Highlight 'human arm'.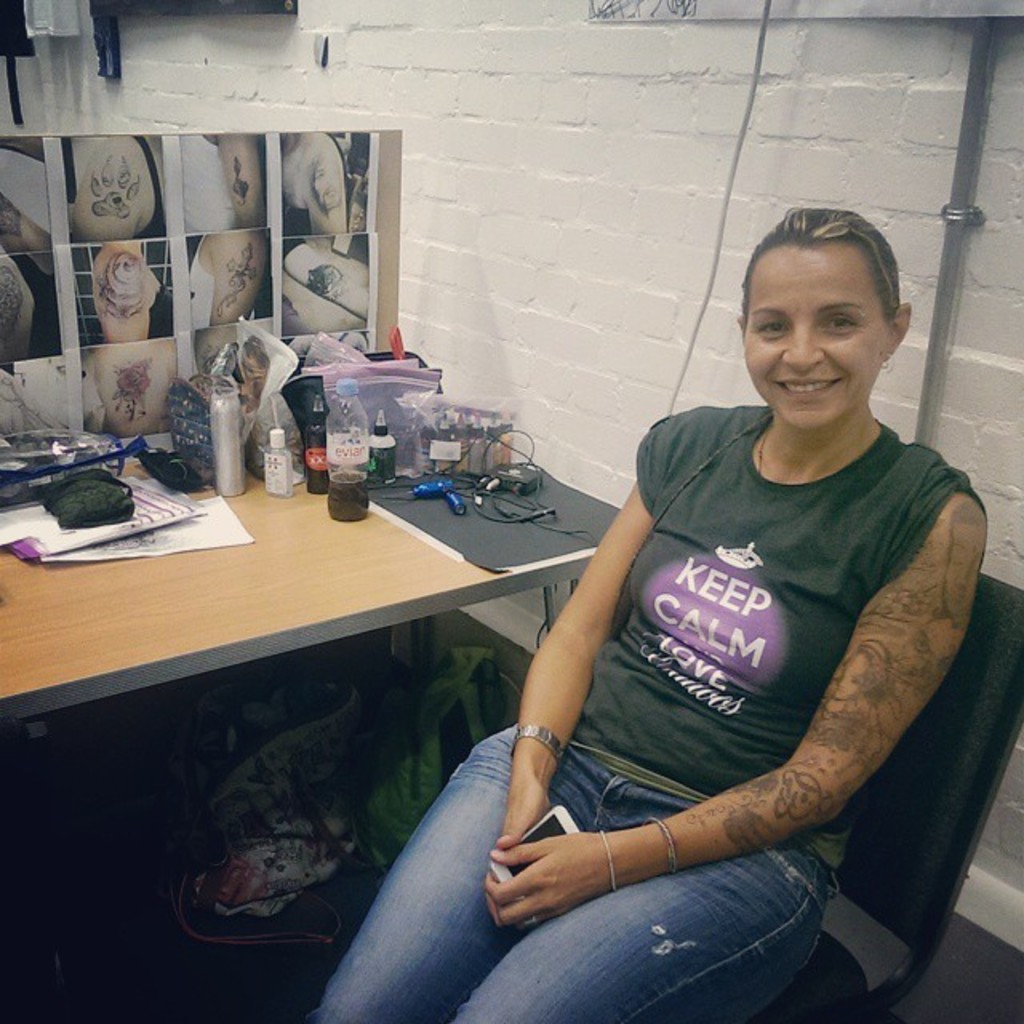
Highlighted region: <bbox>480, 485, 992, 939</bbox>.
